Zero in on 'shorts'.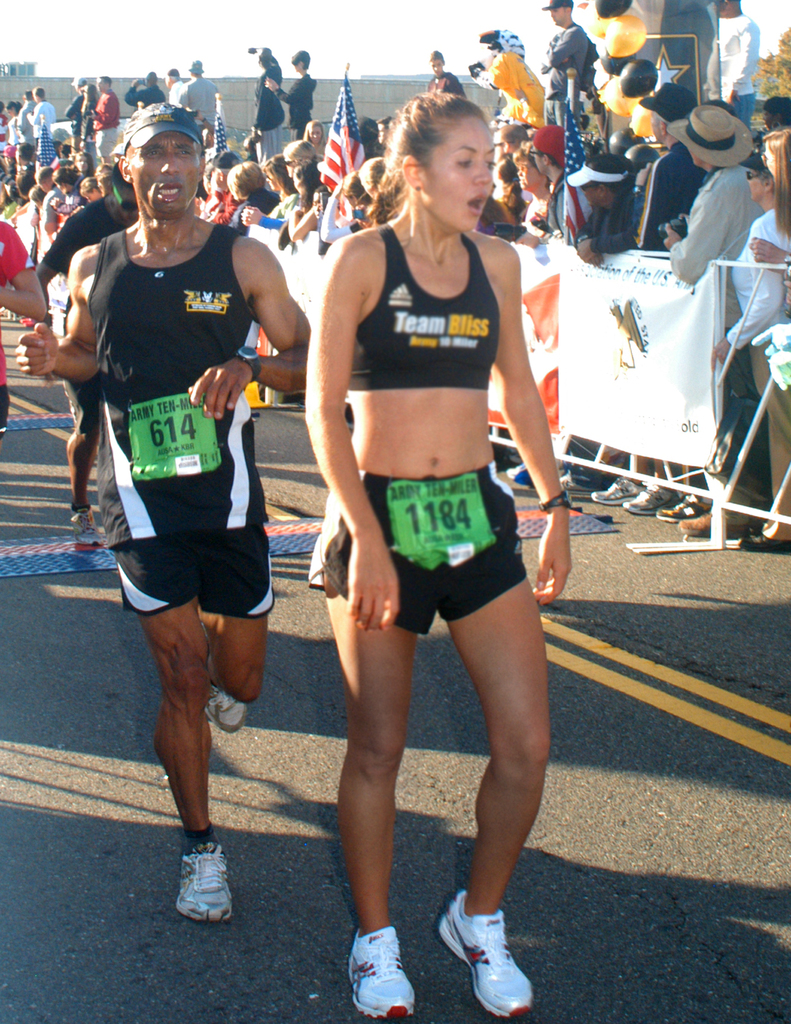
Zeroed in: bbox(346, 473, 552, 623).
